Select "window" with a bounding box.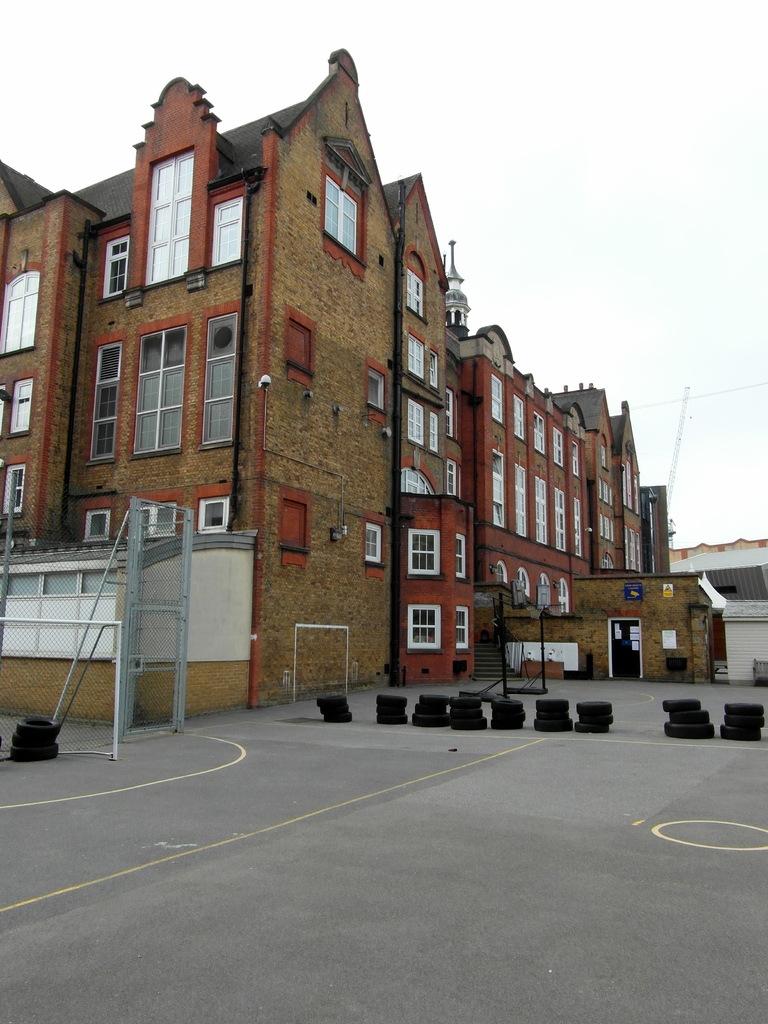
bbox=[104, 239, 129, 294].
